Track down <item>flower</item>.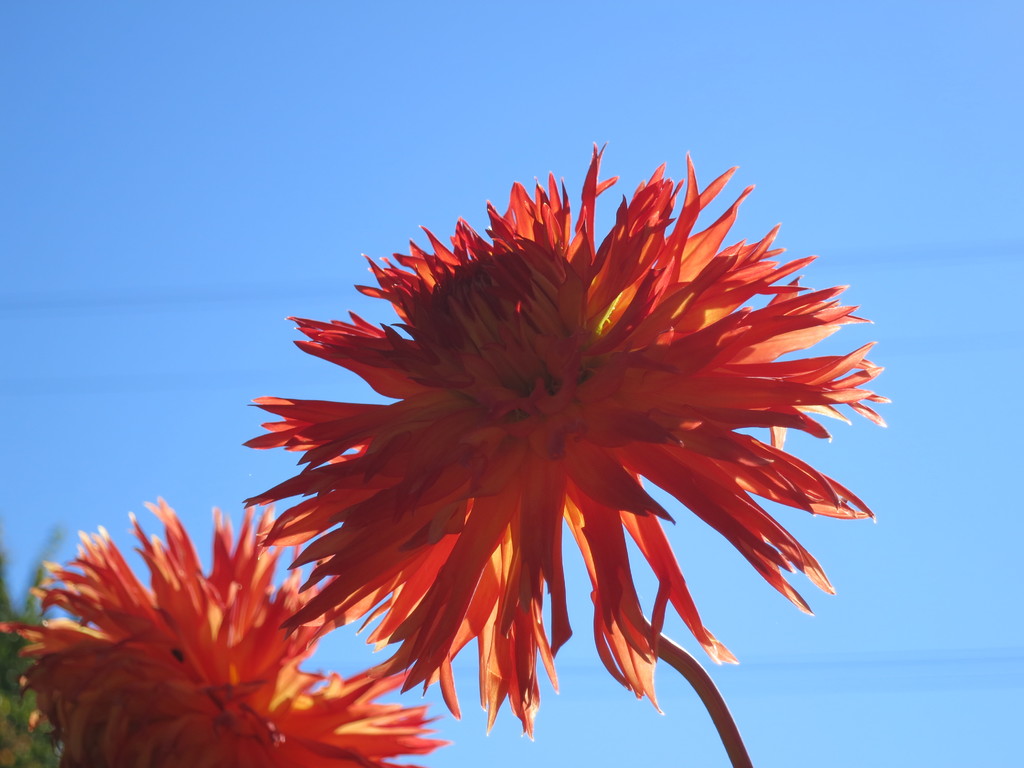
Tracked to l=241, t=159, r=873, b=761.
